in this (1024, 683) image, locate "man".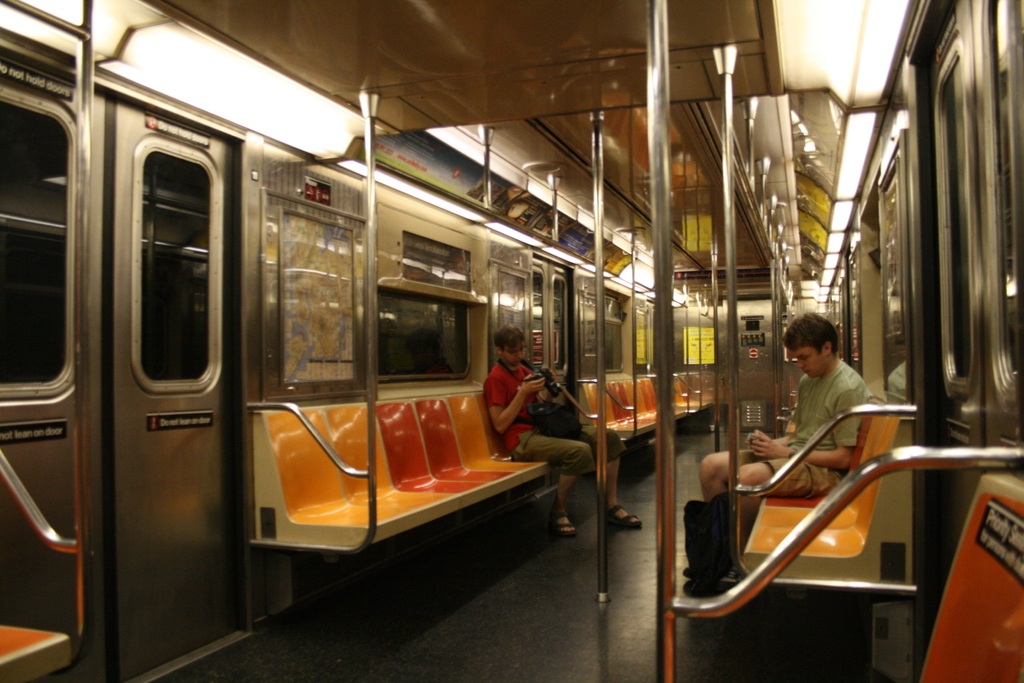
Bounding box: [left=702, top=312, right=865, bottom=579].
